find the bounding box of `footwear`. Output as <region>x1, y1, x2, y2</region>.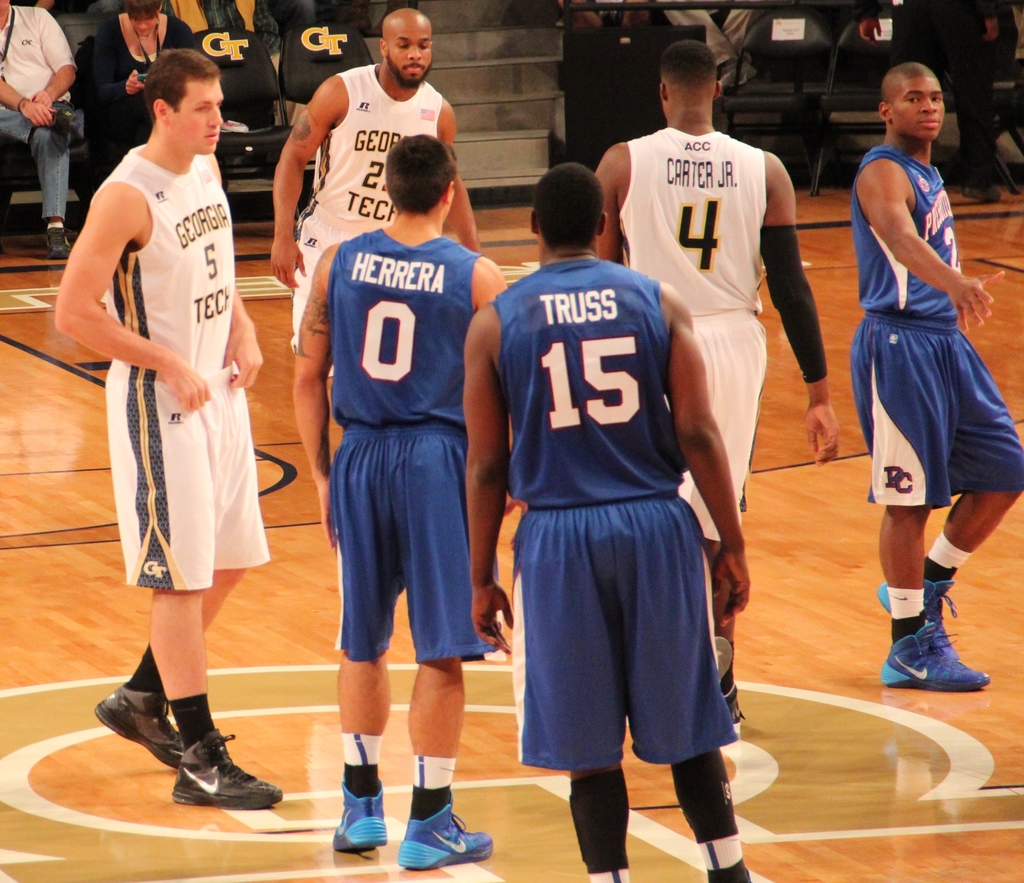
<region>876, 581, 961, 623</region>.
